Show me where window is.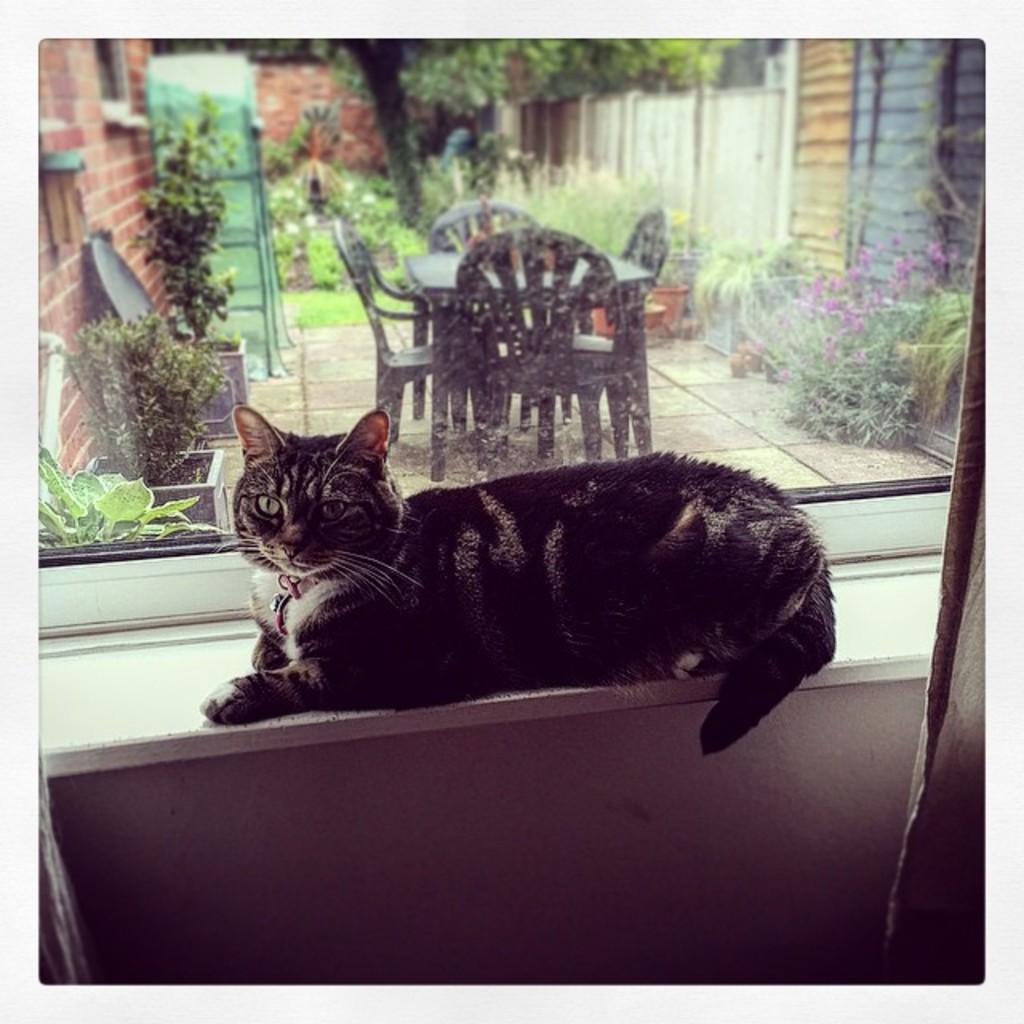
window is at <region>30, 45, 978, 565</region>.
